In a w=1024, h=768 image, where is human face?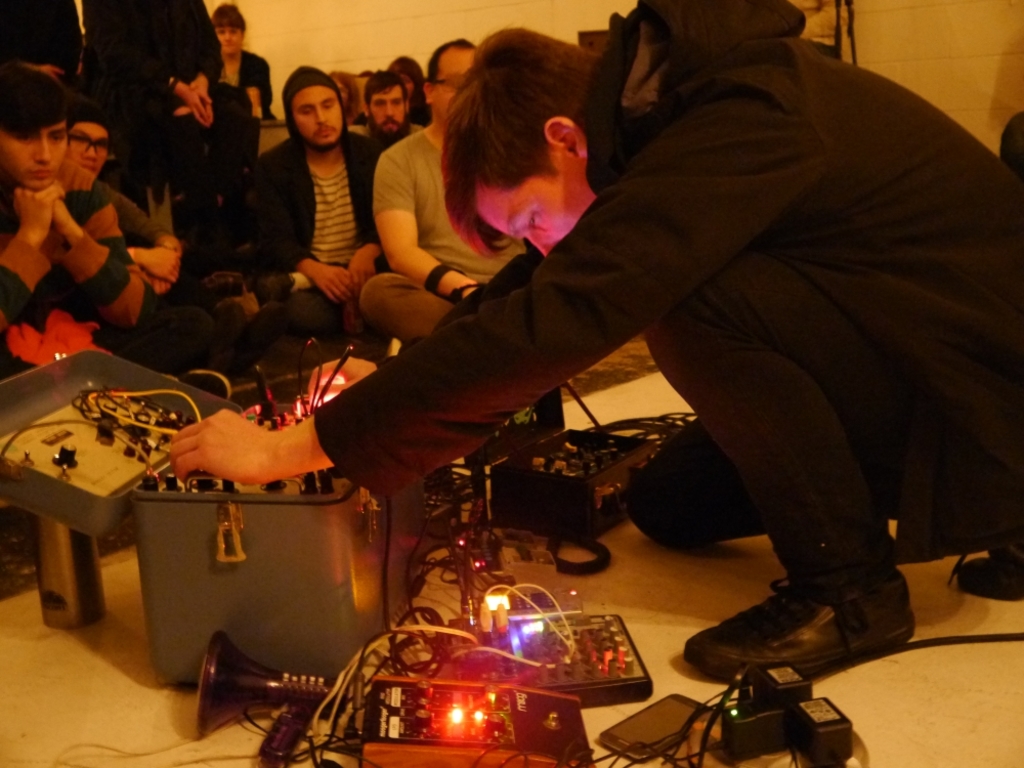
(x1=0, y1=125, x2=69, y2=187).
